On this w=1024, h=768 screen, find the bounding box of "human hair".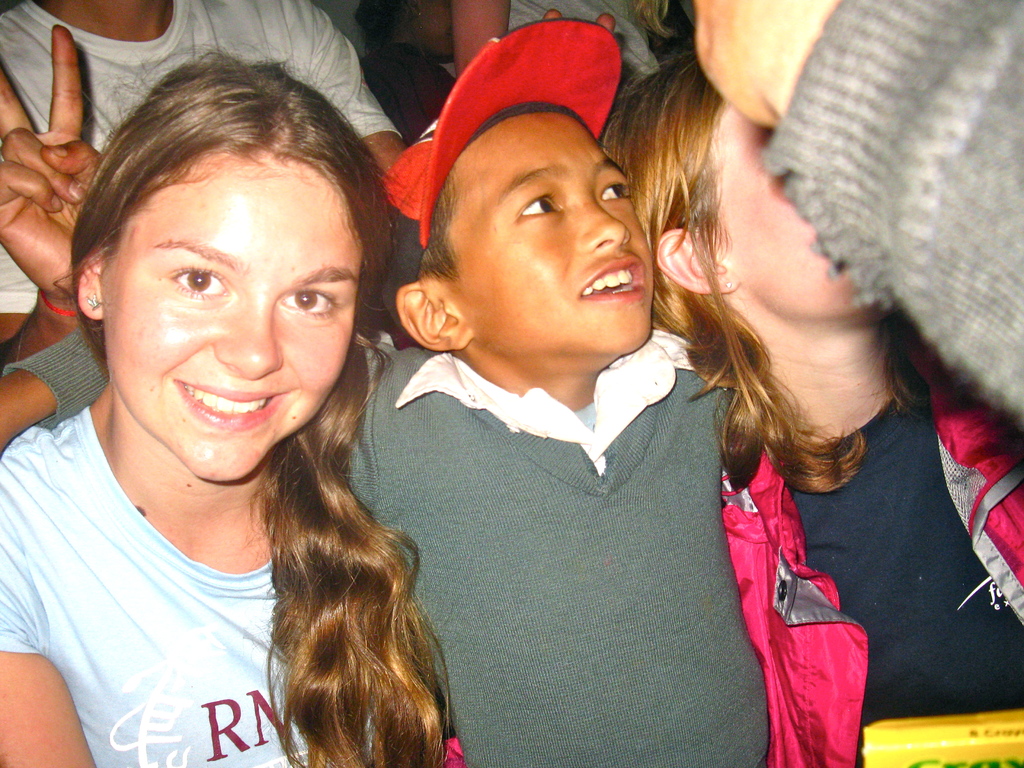
Bounding box: <bbox>55, 51, 452, 767</bbox>.
